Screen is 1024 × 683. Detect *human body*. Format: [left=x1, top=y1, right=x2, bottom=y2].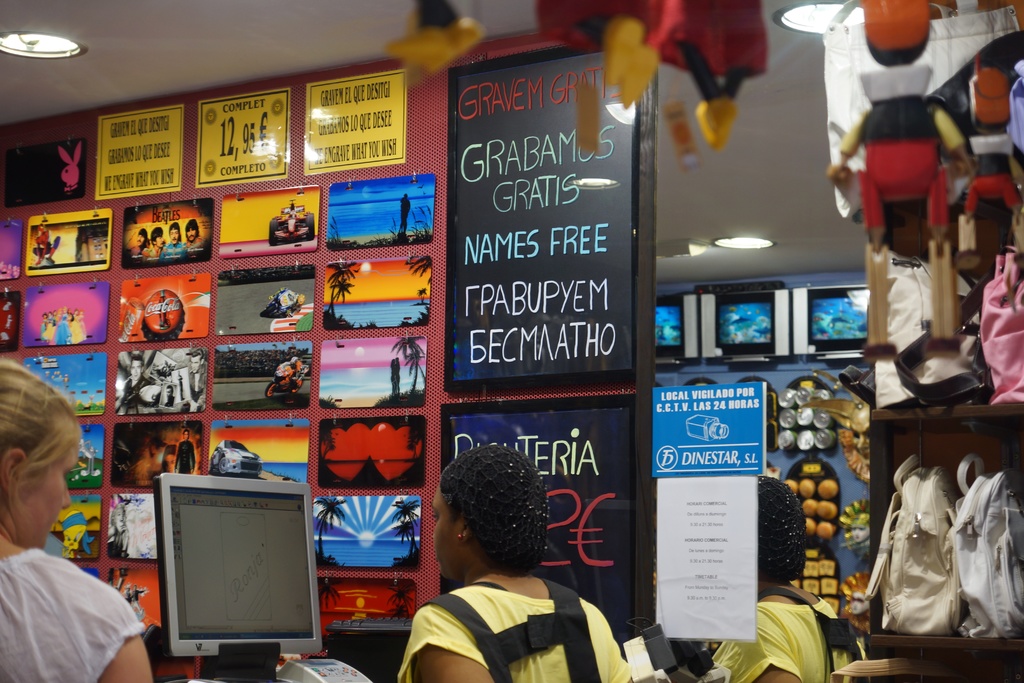
[left=391, top=470, right=625, bottom=682].
